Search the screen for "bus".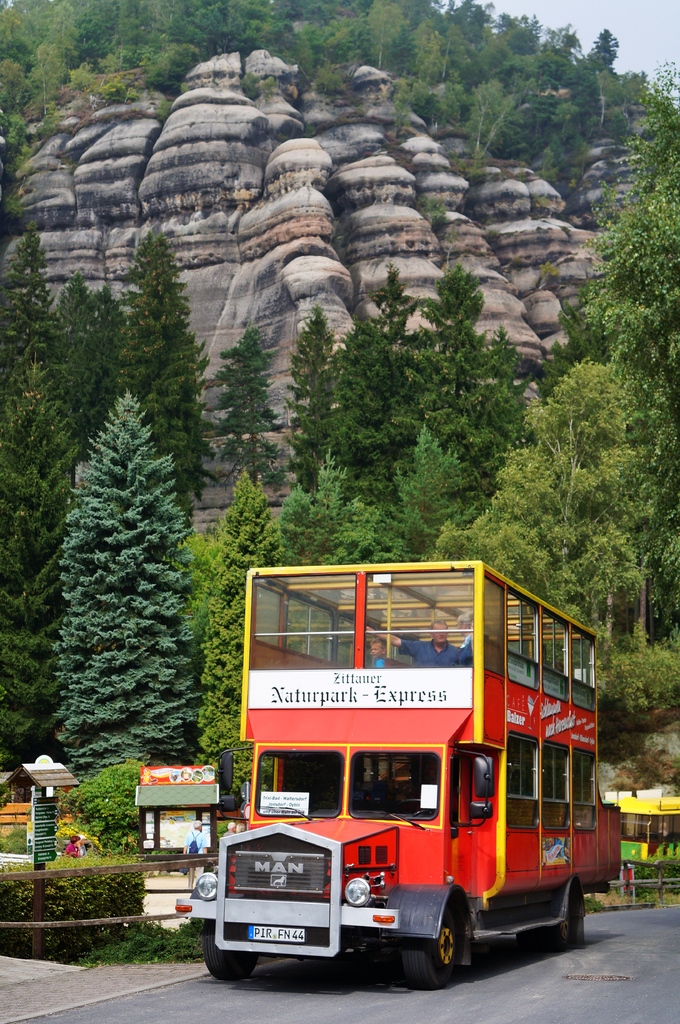
Found at <box>179,559,629,1002</box>.
